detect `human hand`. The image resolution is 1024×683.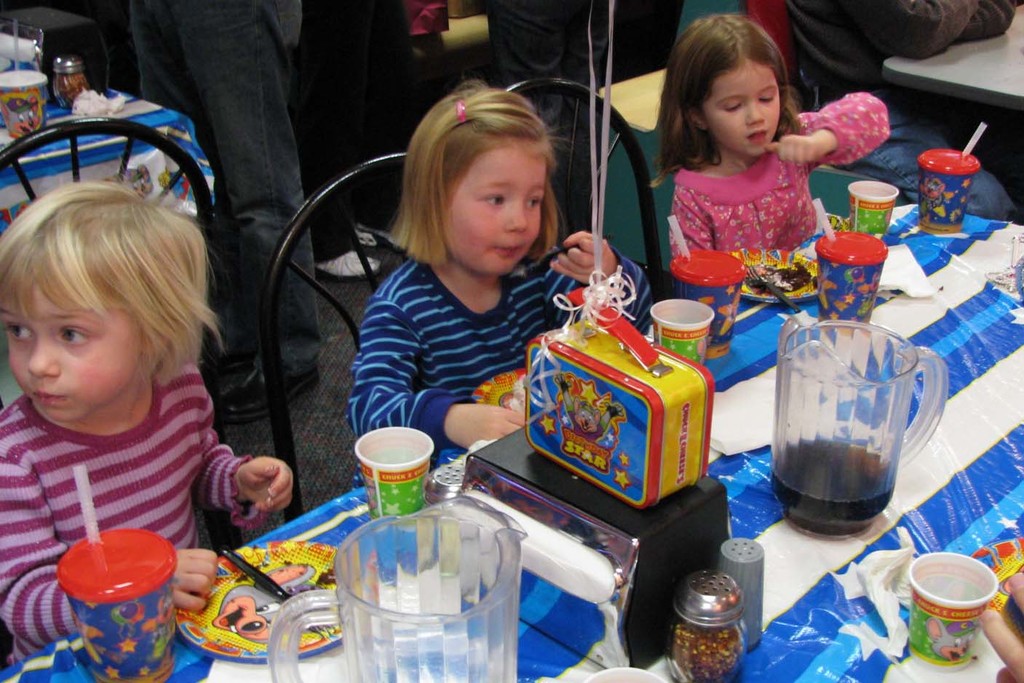
left=978, top=571, right=1023, bottom=682.
